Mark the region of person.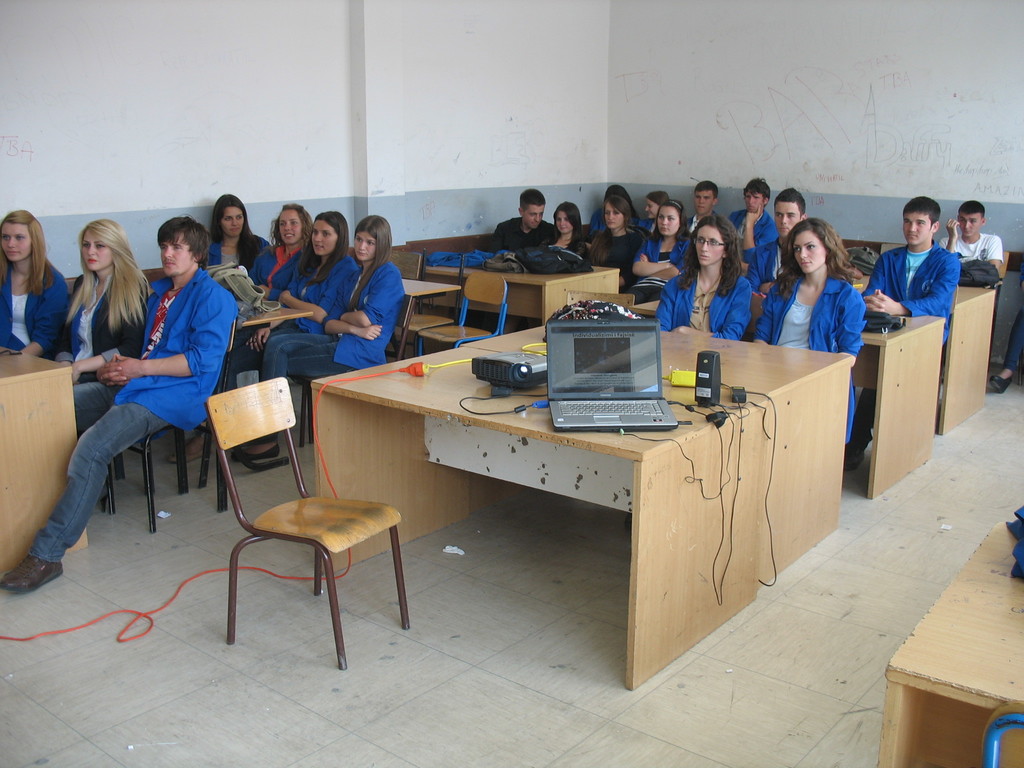
Region: Rect(687, 177, 729, 236).
